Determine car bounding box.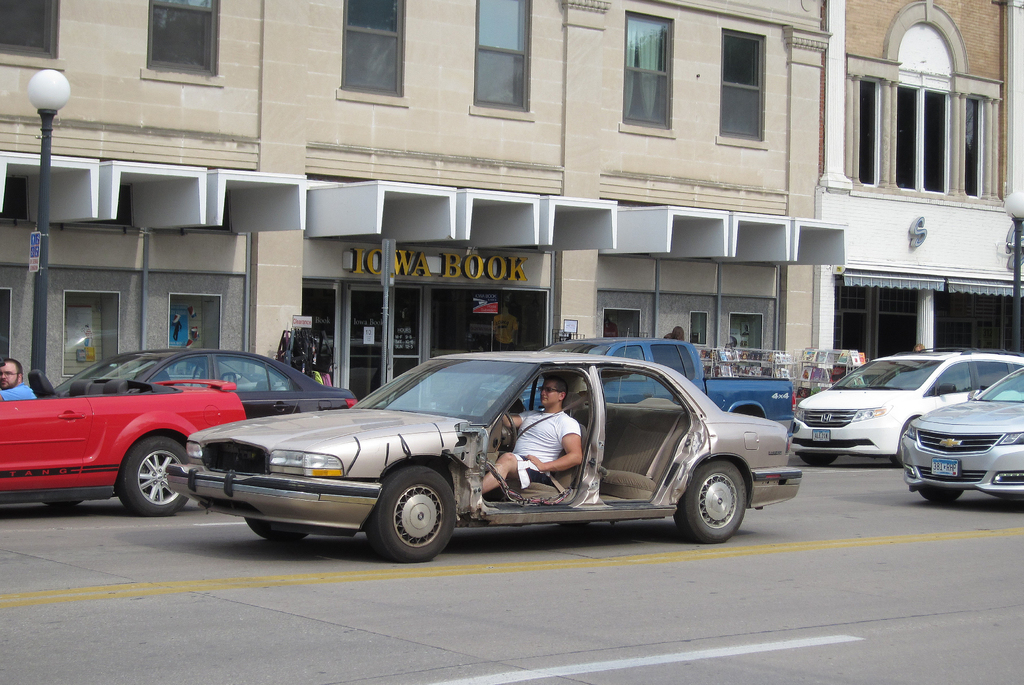
Determined: <box>164,352,799,562</box>.
